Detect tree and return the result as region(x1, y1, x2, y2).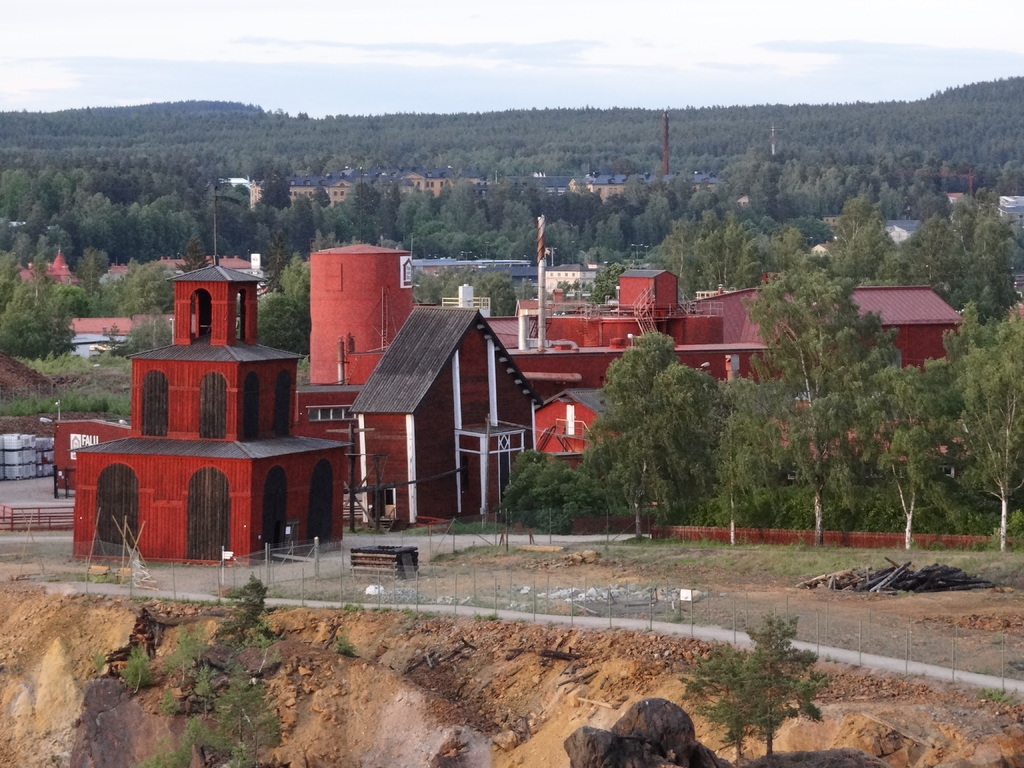
region(74, 190, 202, 267).
